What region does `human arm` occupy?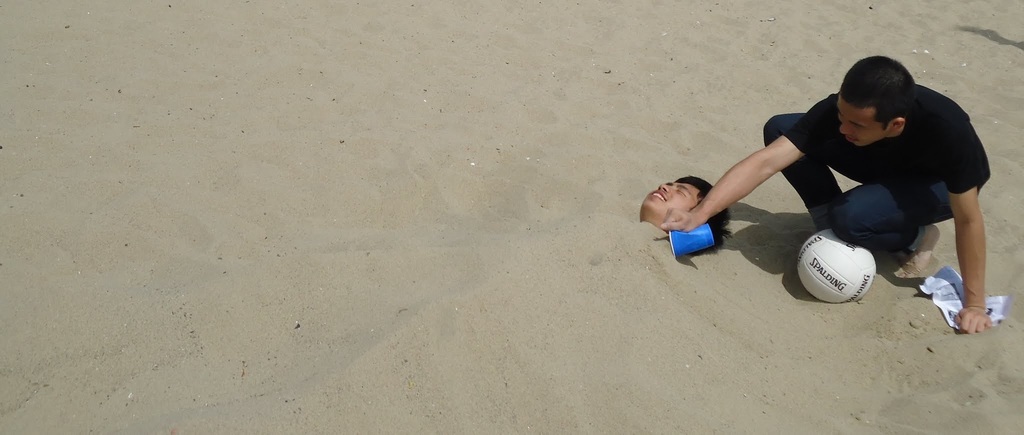
left=684, top=113, right=828, bottom=244.
